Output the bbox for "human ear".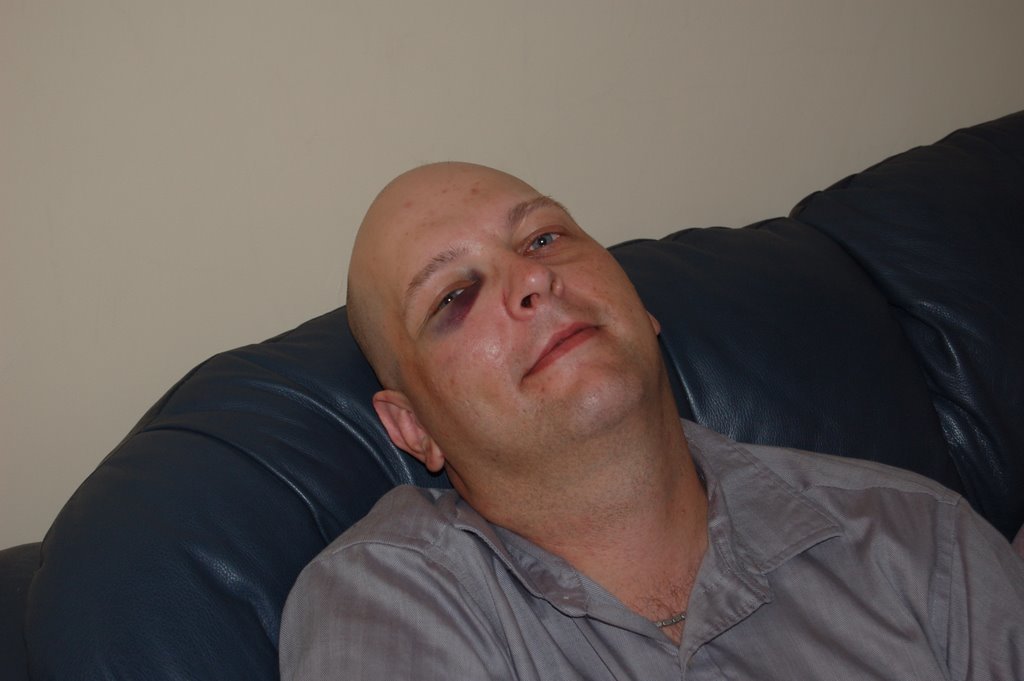
x1=376 y1=390 x2=440 y2=475.
